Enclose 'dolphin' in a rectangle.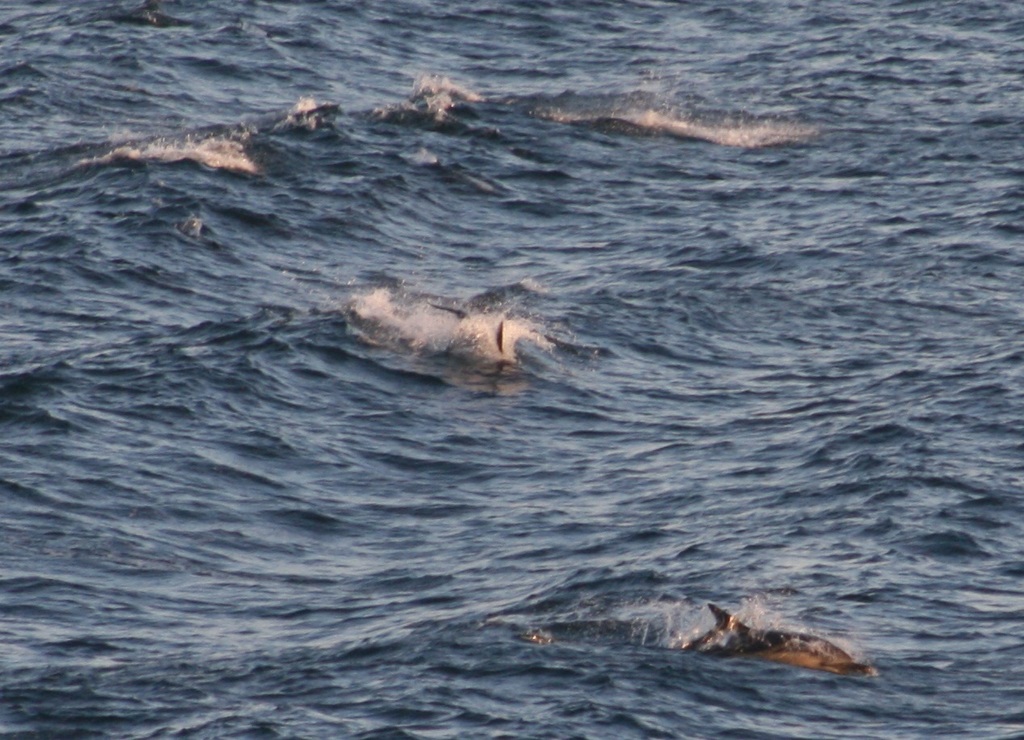
687 601 880 690.
